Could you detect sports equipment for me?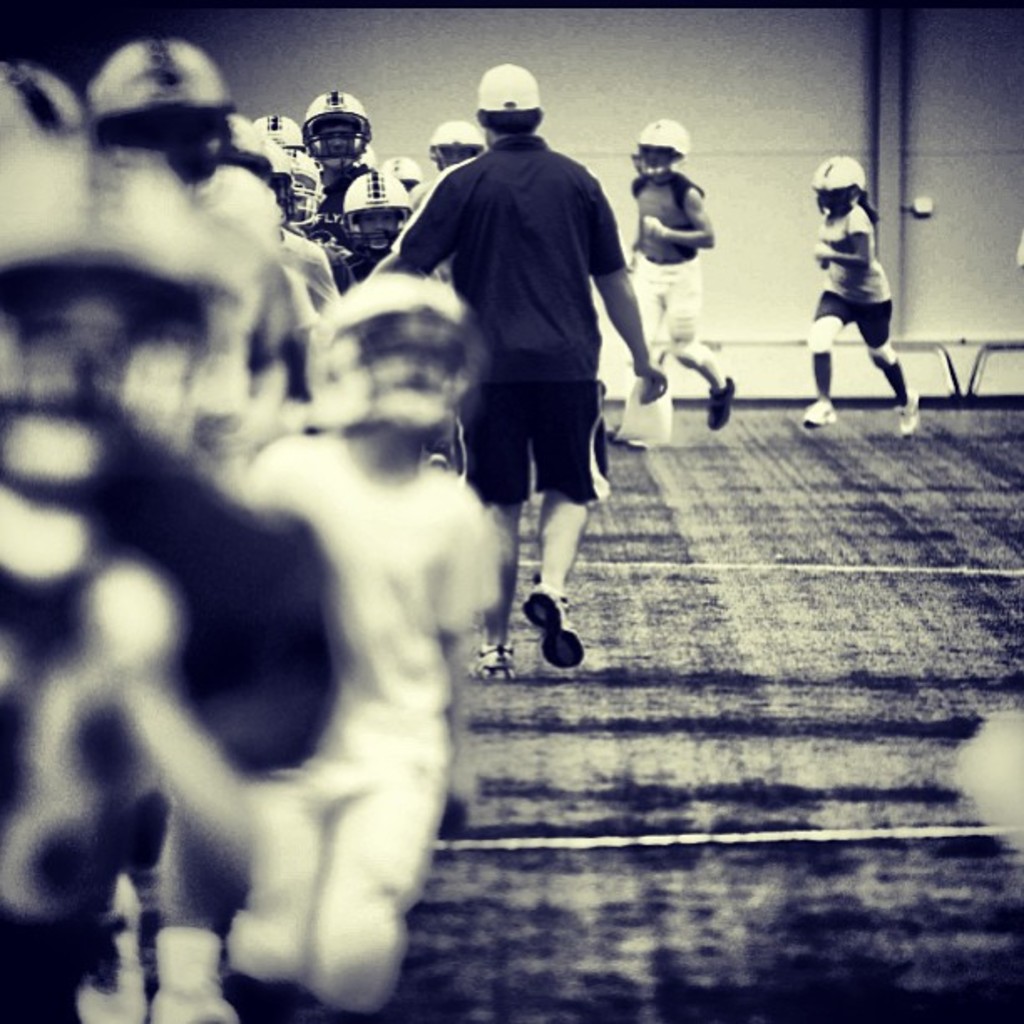
Detection result: bbox(226, 109, 268, 179).
